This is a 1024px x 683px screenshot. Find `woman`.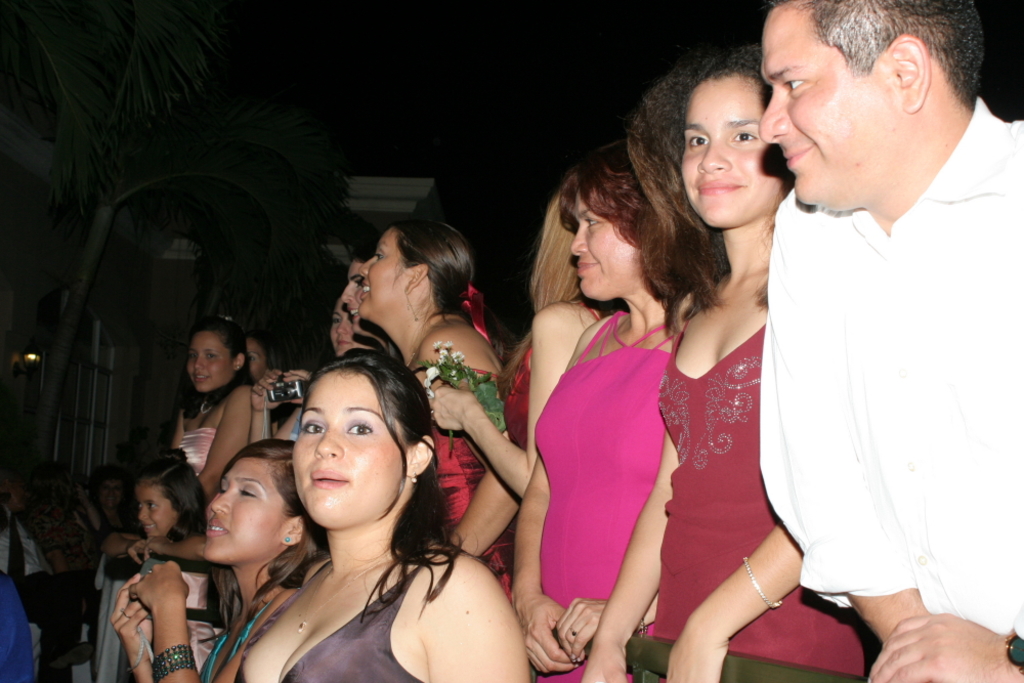
Bounding box: [x1=418, y1=187, x2=609, y2=512].
